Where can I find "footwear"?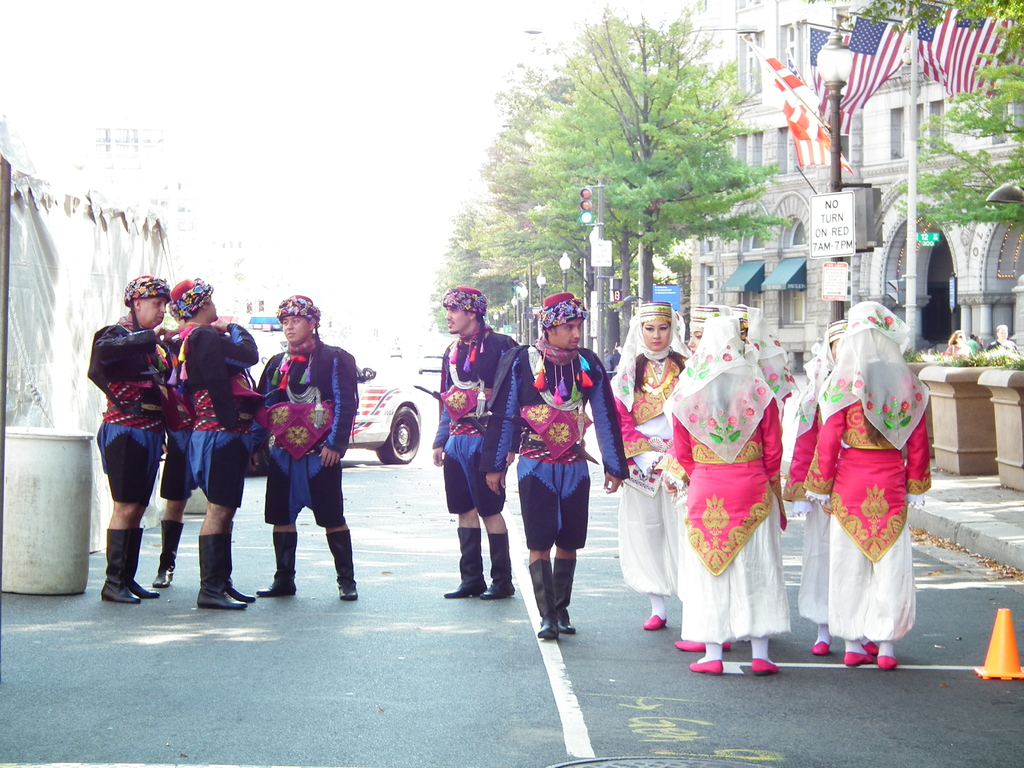
You can find it at select_region(257, 532, 296, 594).
